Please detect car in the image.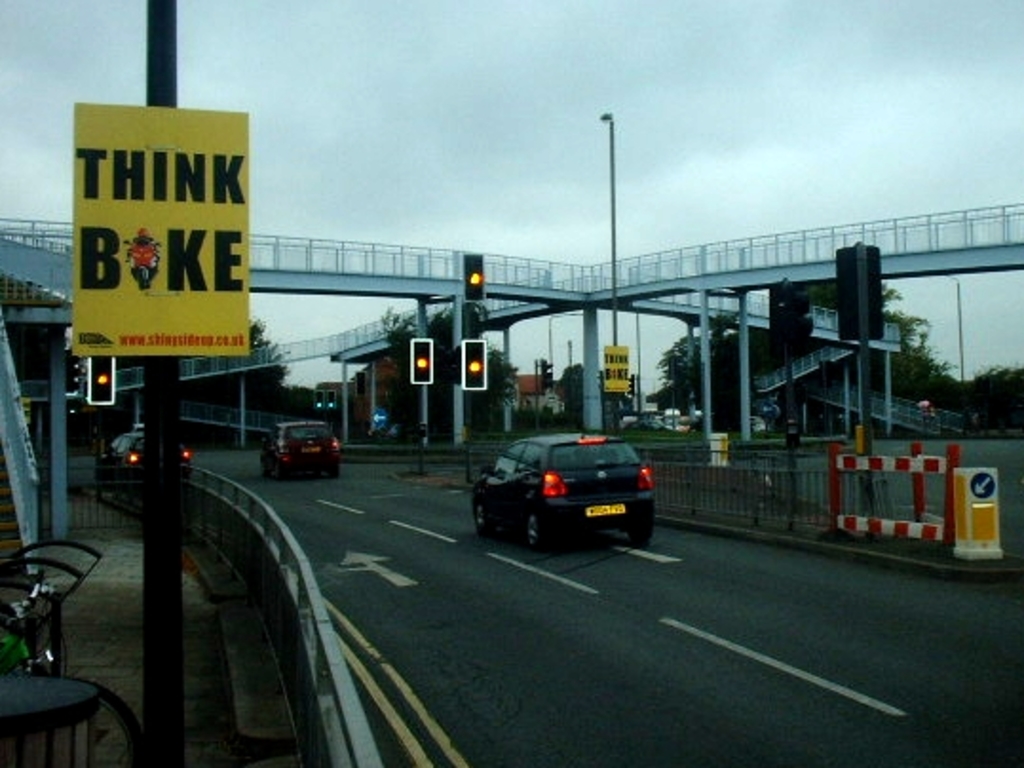
(left=95, top=430, right=194, bottom=475).
